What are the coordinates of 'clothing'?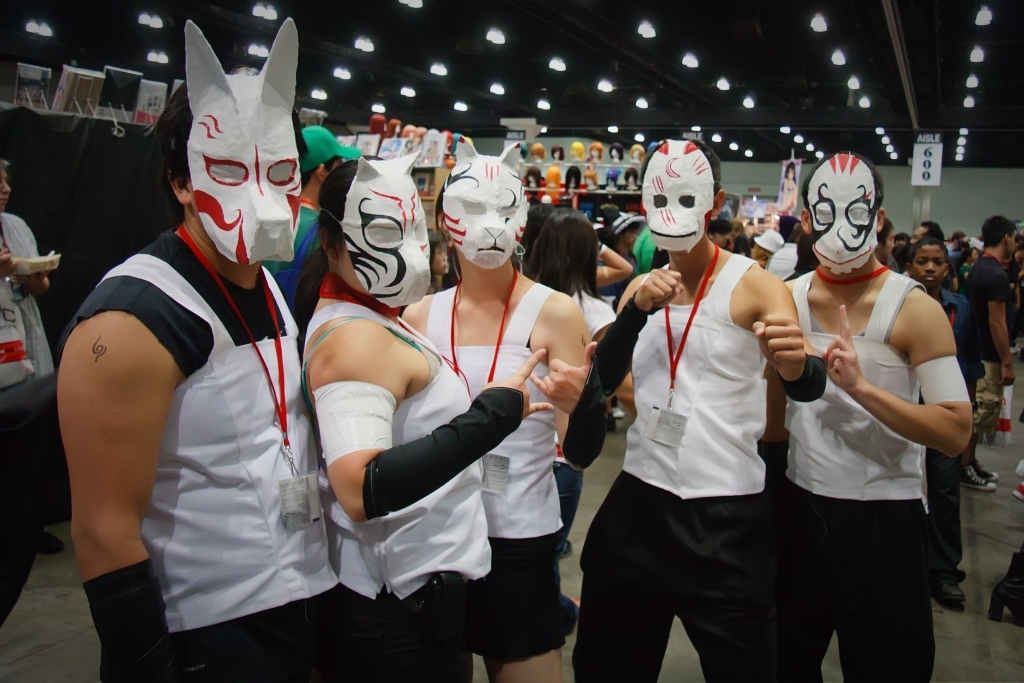
x1=0, y1=211, x2=50, y2=615.
